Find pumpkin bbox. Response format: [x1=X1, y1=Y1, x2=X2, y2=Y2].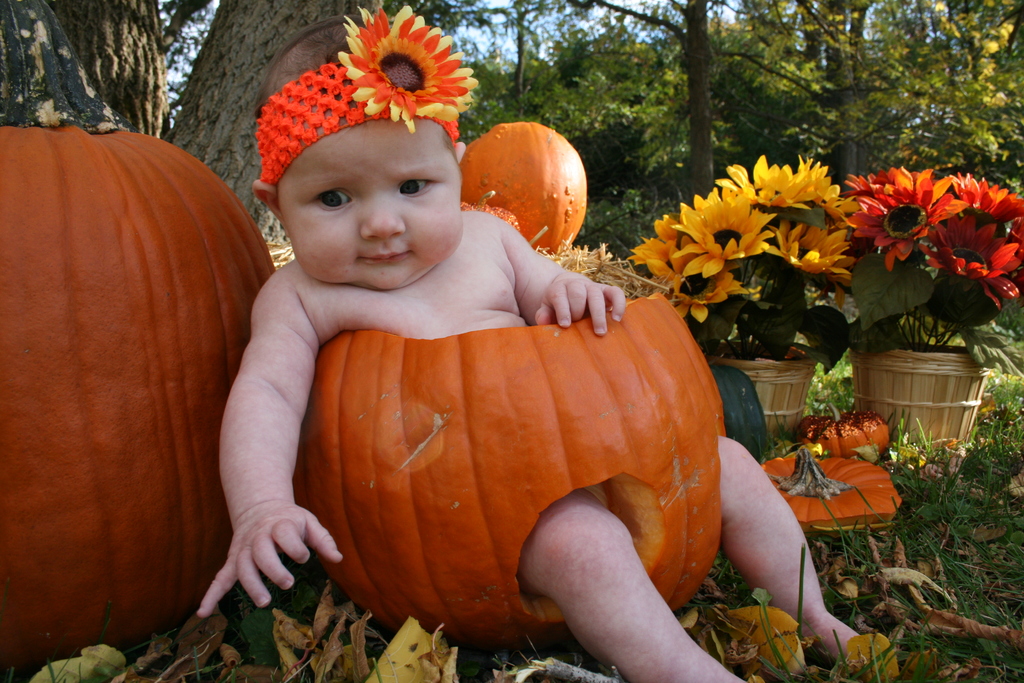
[x1=0, y1=0, x2=271, y2=646].
